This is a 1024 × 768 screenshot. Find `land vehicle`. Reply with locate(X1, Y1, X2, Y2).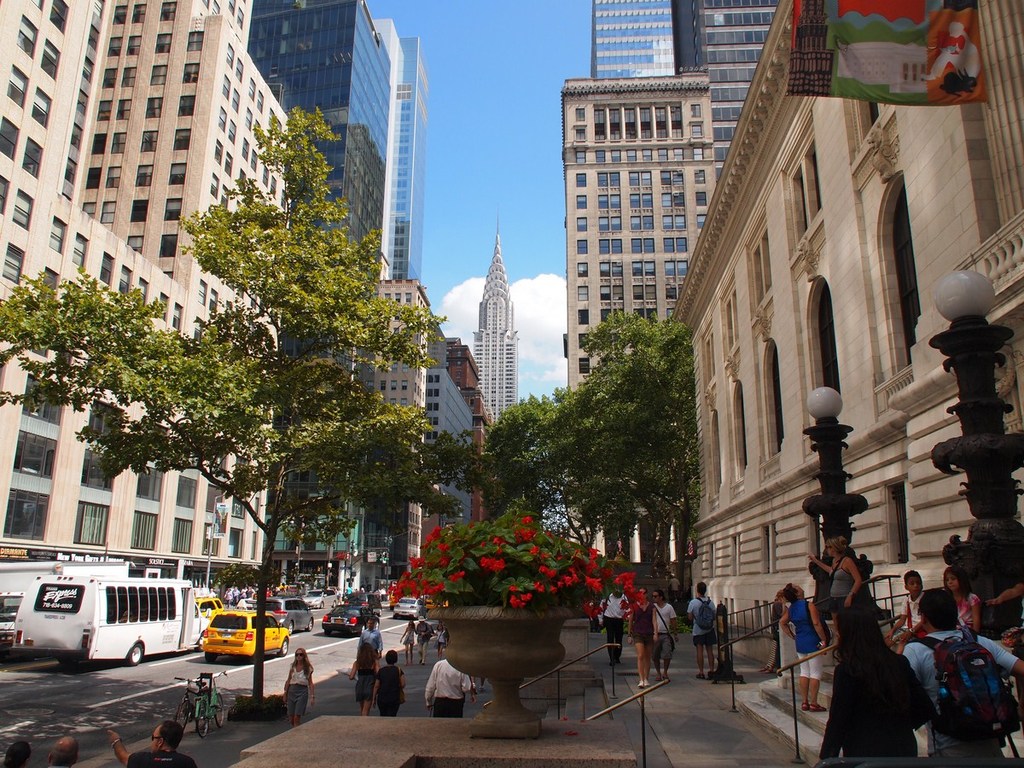
locate(422, 592, 441, 611).
